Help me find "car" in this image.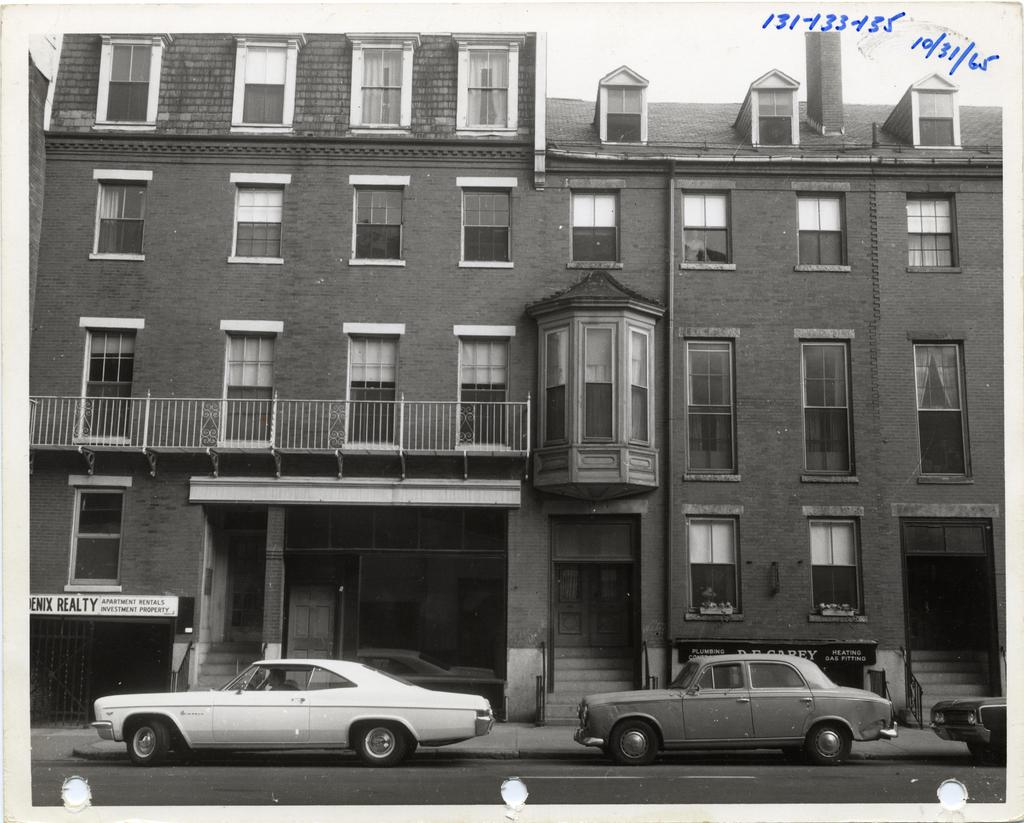
Found it: left=929, top=694, right=1018, bottom=763.
